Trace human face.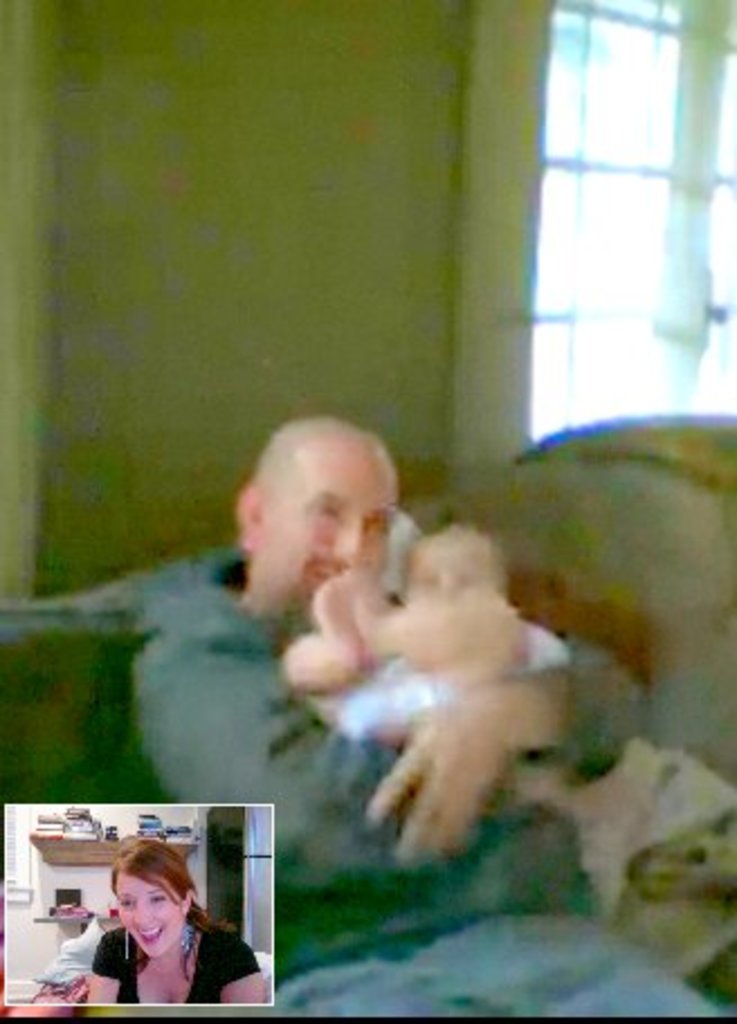
Traced to (left=117, top=878, right=184, bottom=952).
